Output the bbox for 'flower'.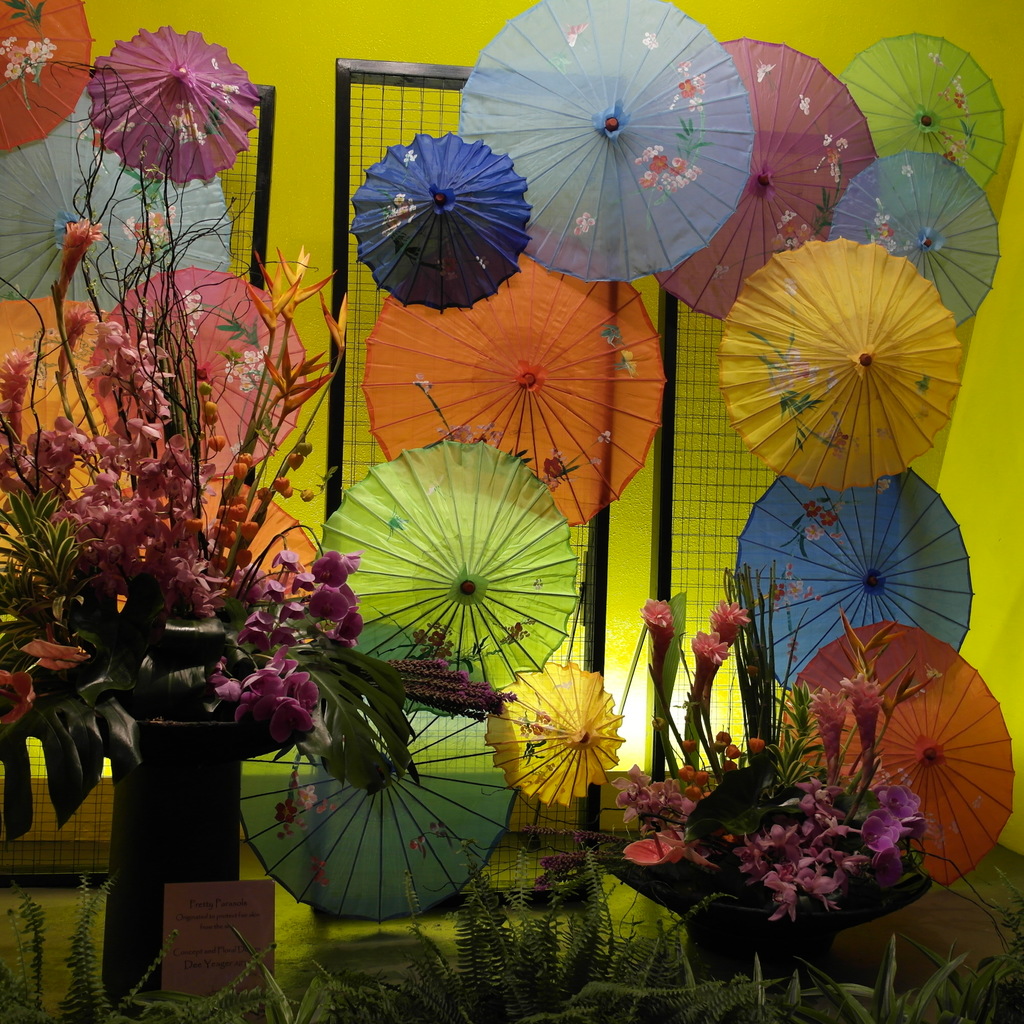
54, 213, 97, 289.
